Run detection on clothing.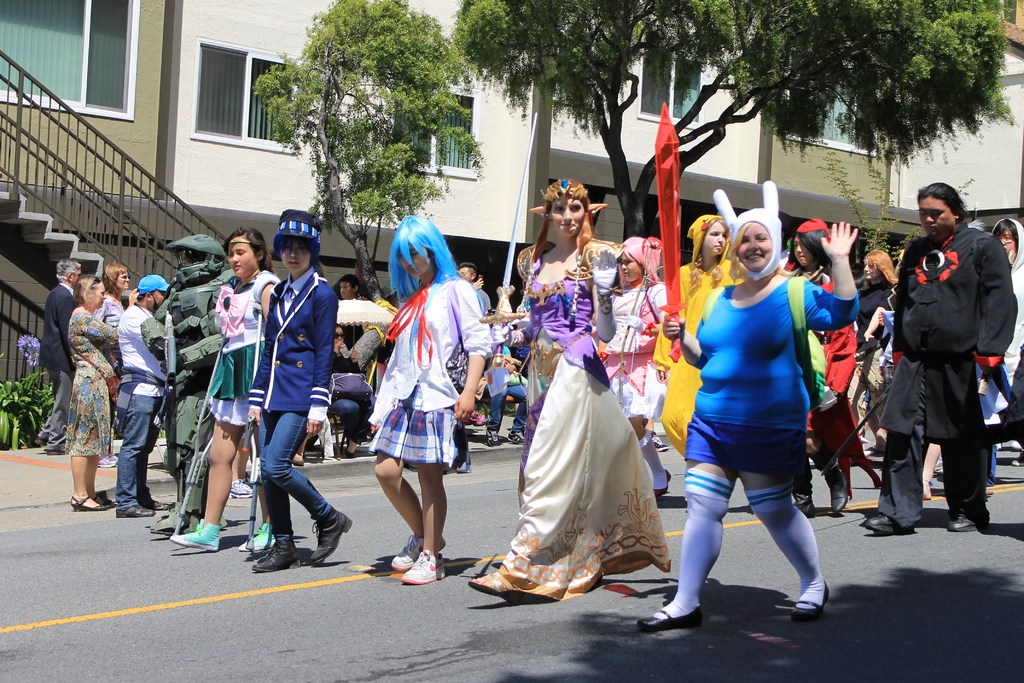
Result: 490/244/671/604.
